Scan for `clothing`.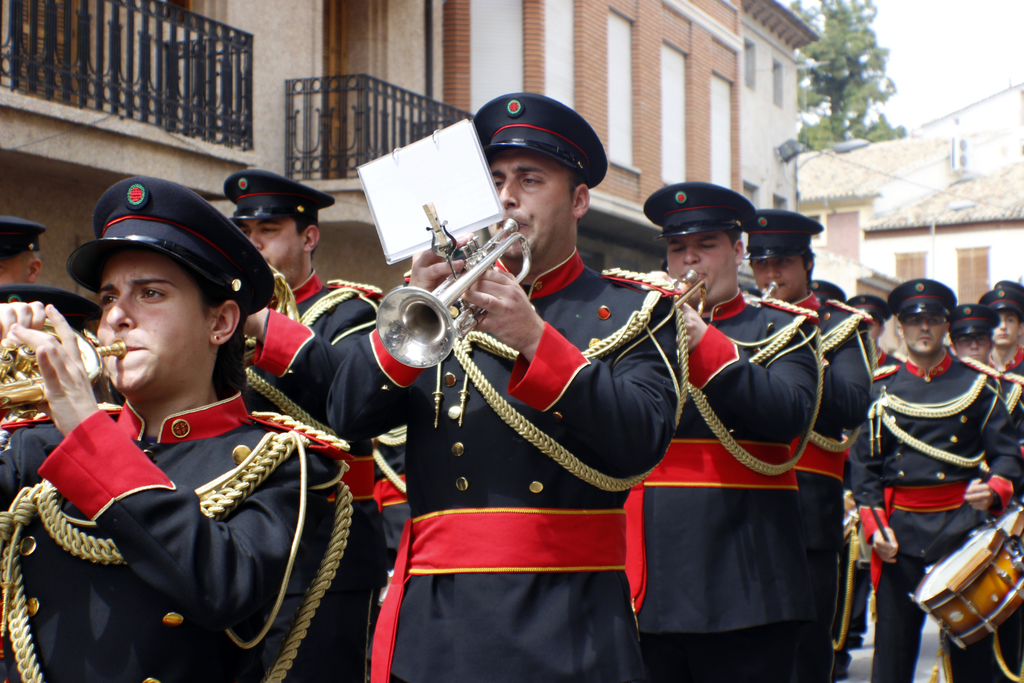
Scan result: select_region(615, 286, 825, 682).
